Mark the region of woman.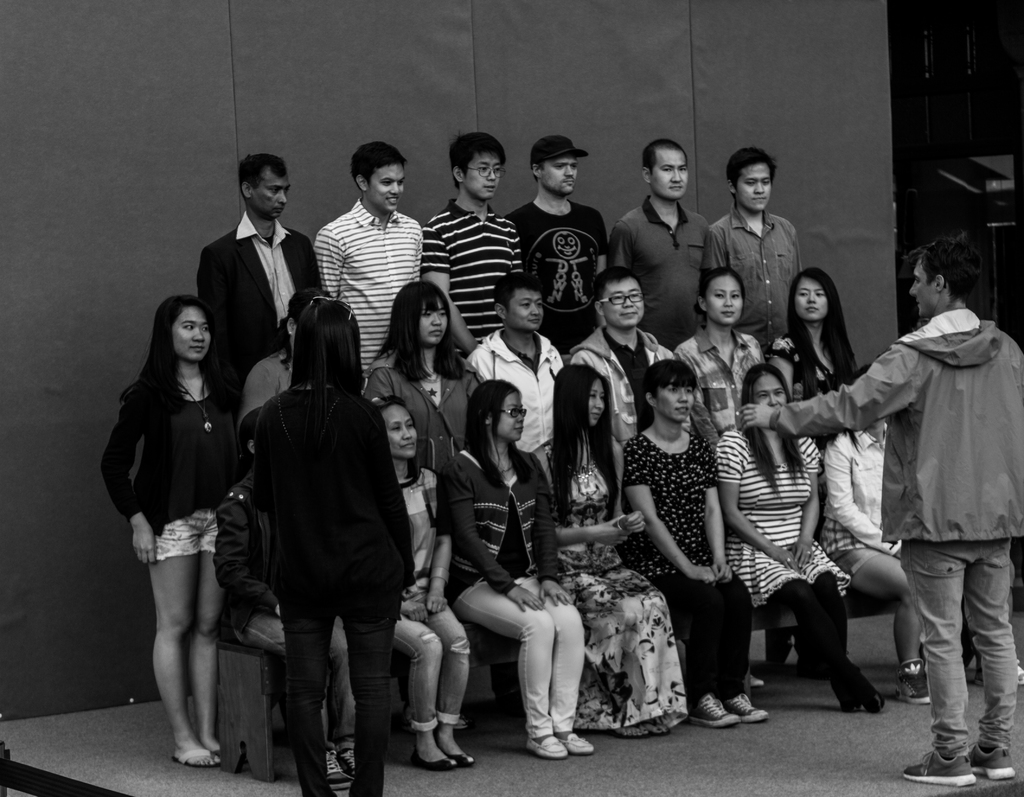
Region: [367, 282, 485, 439].
